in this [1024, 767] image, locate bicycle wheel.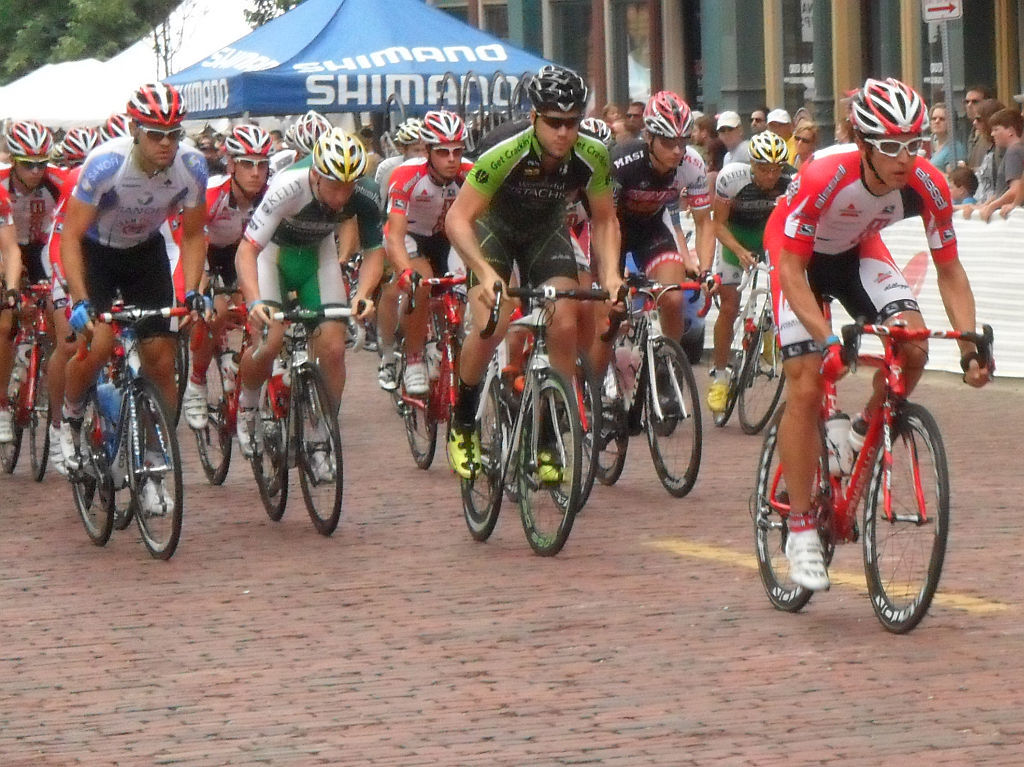
Bounding box: <box>409,332,443,469</box>.
